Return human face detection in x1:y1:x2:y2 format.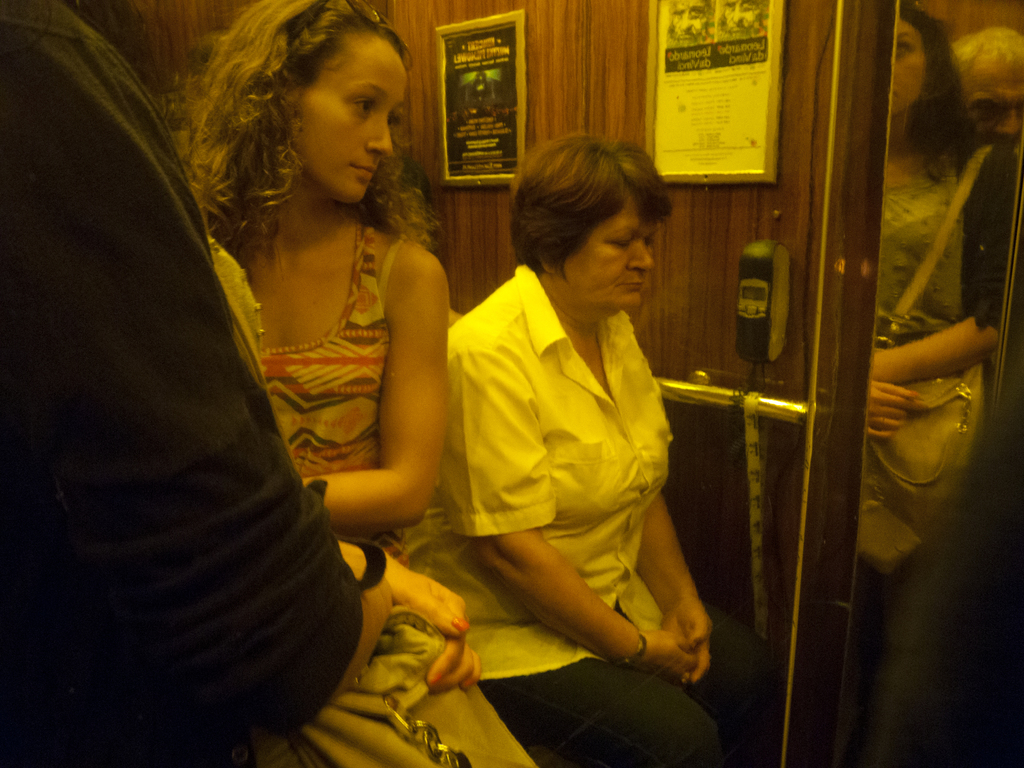
569:198:652:309.
